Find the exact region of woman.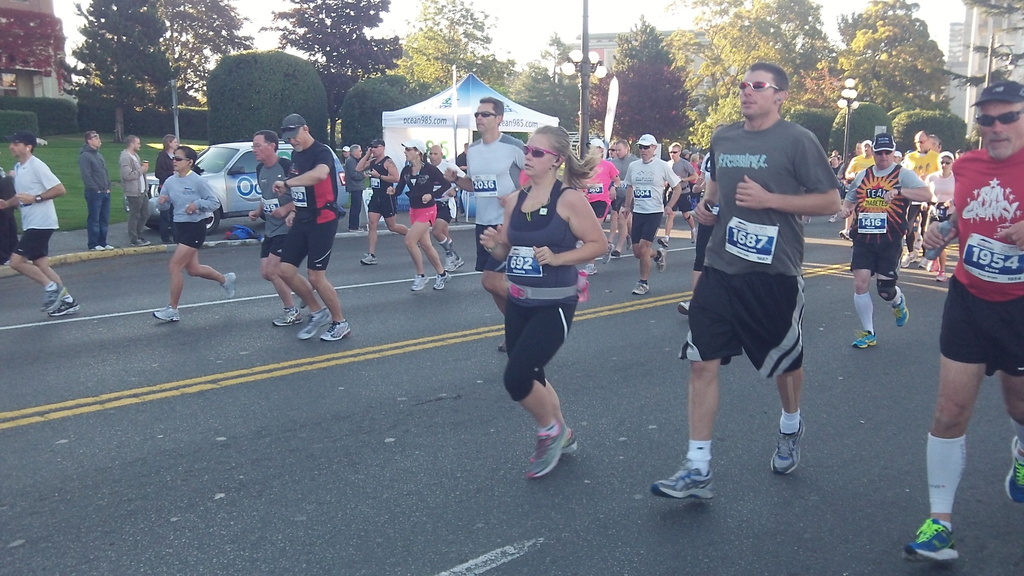
Exact region: 572 137 628 239.
